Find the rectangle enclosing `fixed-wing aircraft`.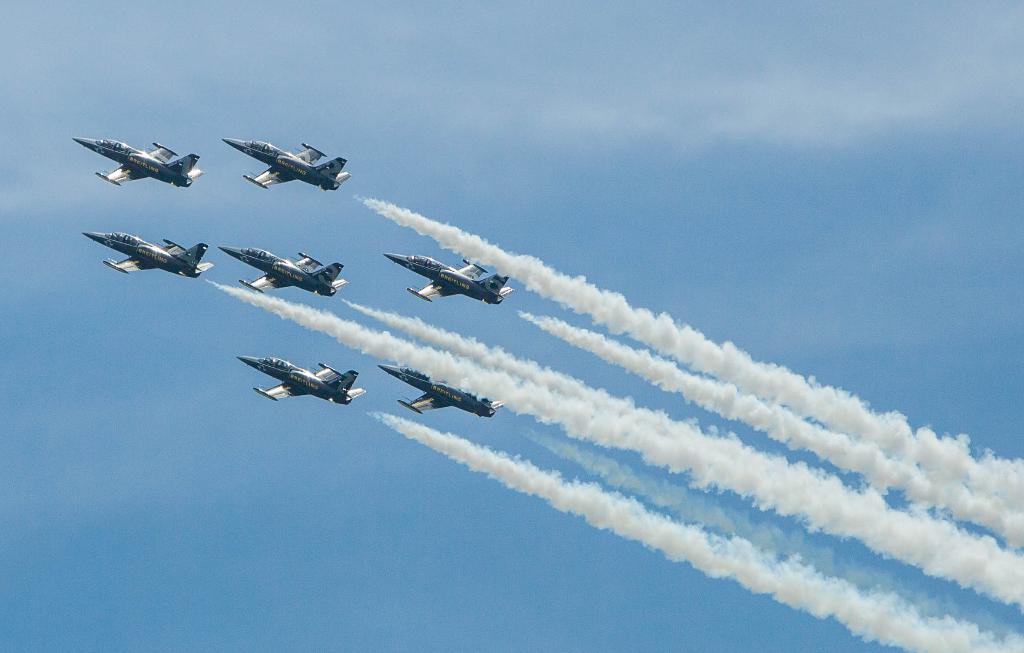
239, 352, 368, 403.
